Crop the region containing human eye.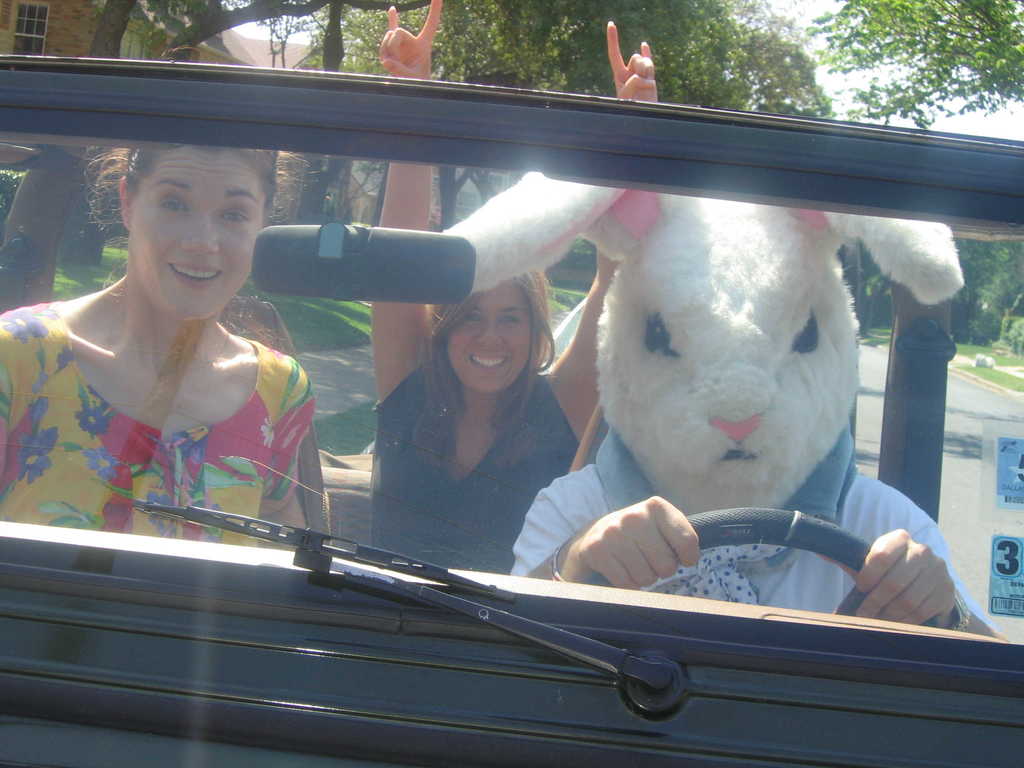
Crop region: 216, 207, 251, 227.
